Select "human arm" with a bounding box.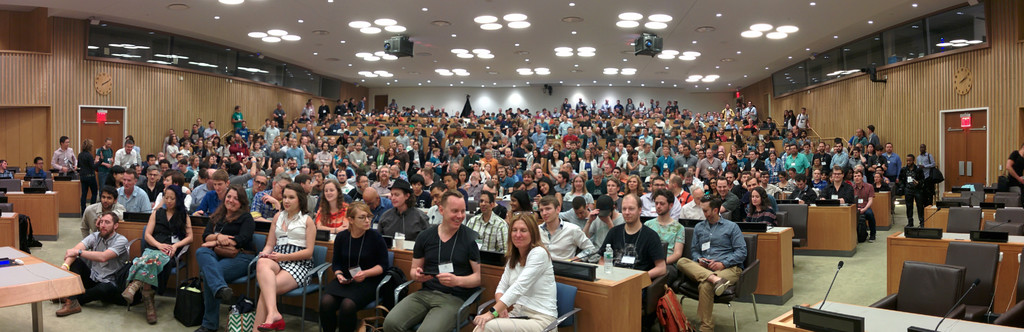
{"x1": 860, "y1": 181, "x2": 878, "y2": 212}.
